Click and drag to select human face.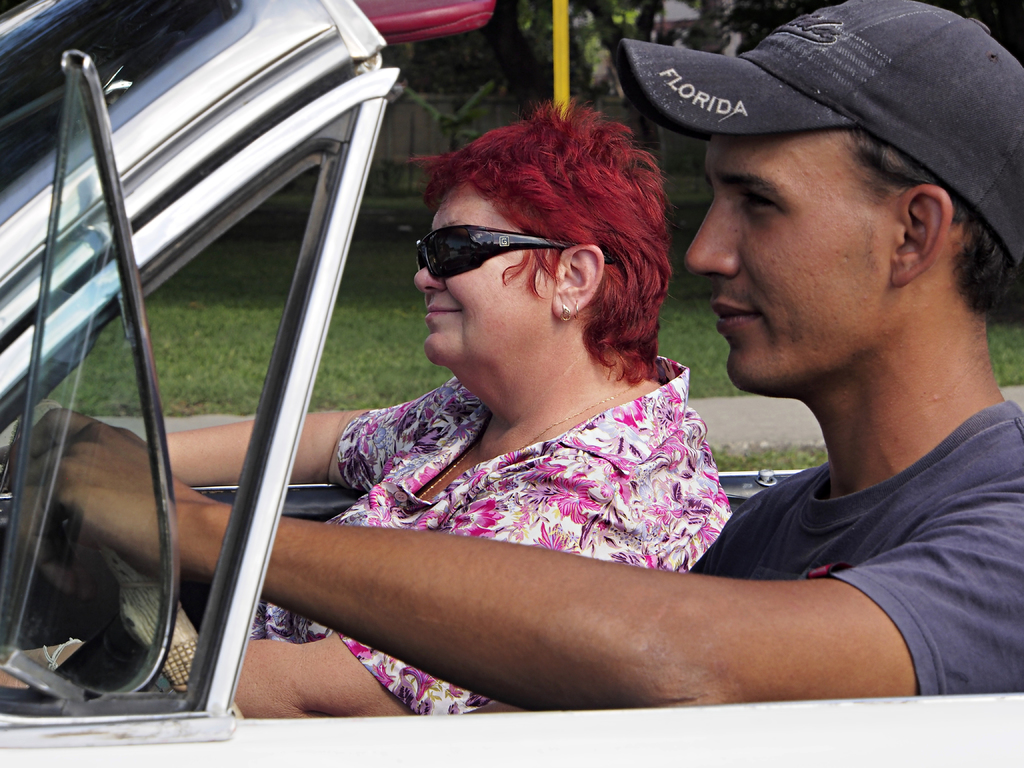
Selection: <region>412, 180, 557, 360</region>.
